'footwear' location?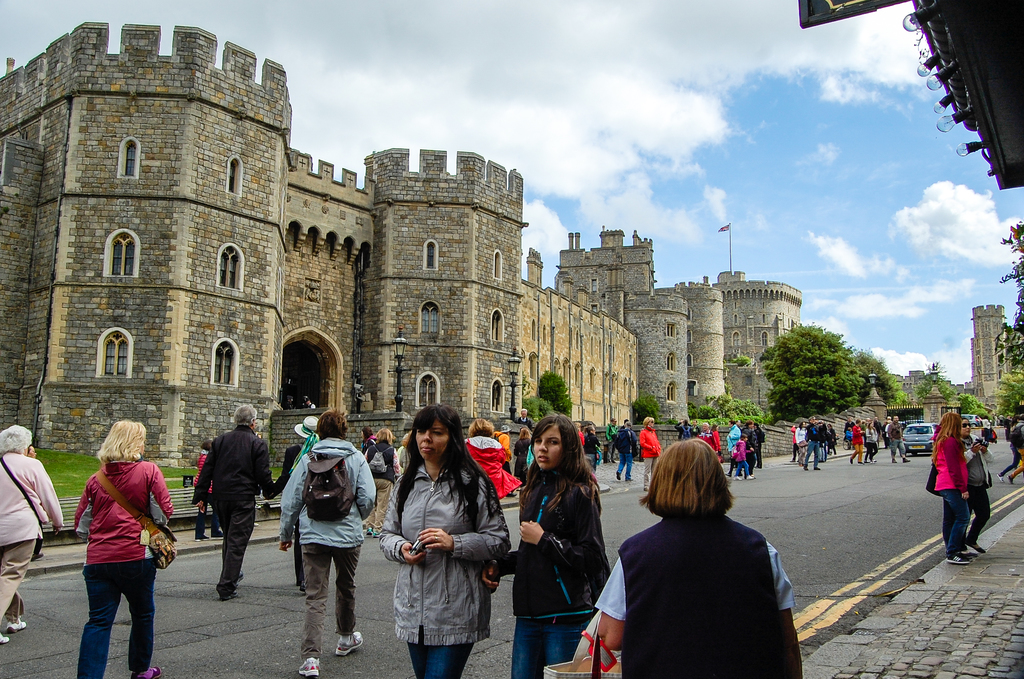
<box>335,630,365,657</box>
